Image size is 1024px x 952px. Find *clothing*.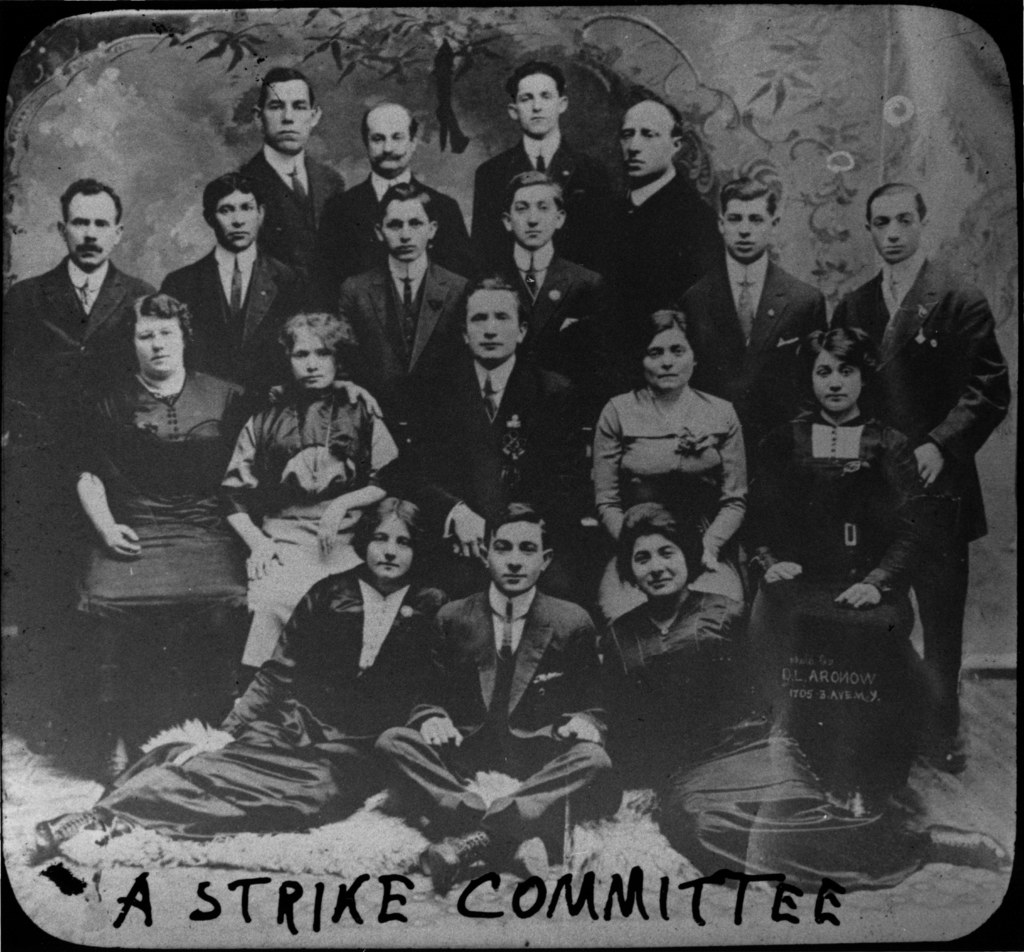
bbox(592, 383, 748, 558).
